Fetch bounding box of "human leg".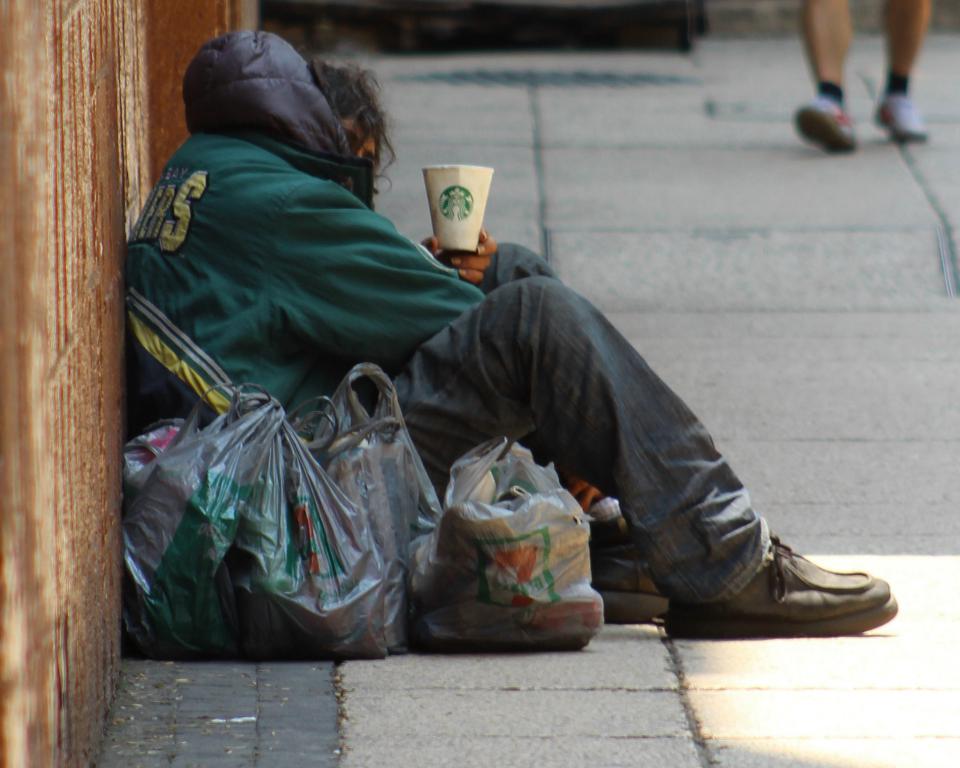
Bbox: <box>792,0,859,153</box>.
